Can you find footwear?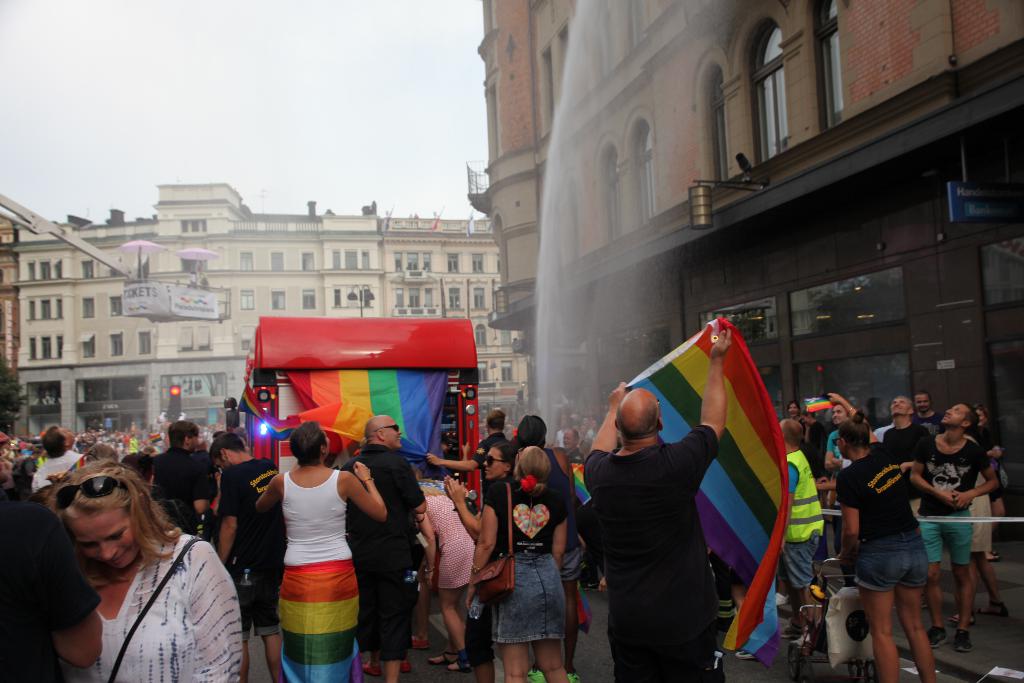
Yes, bounding box: 426/649/455/667.
